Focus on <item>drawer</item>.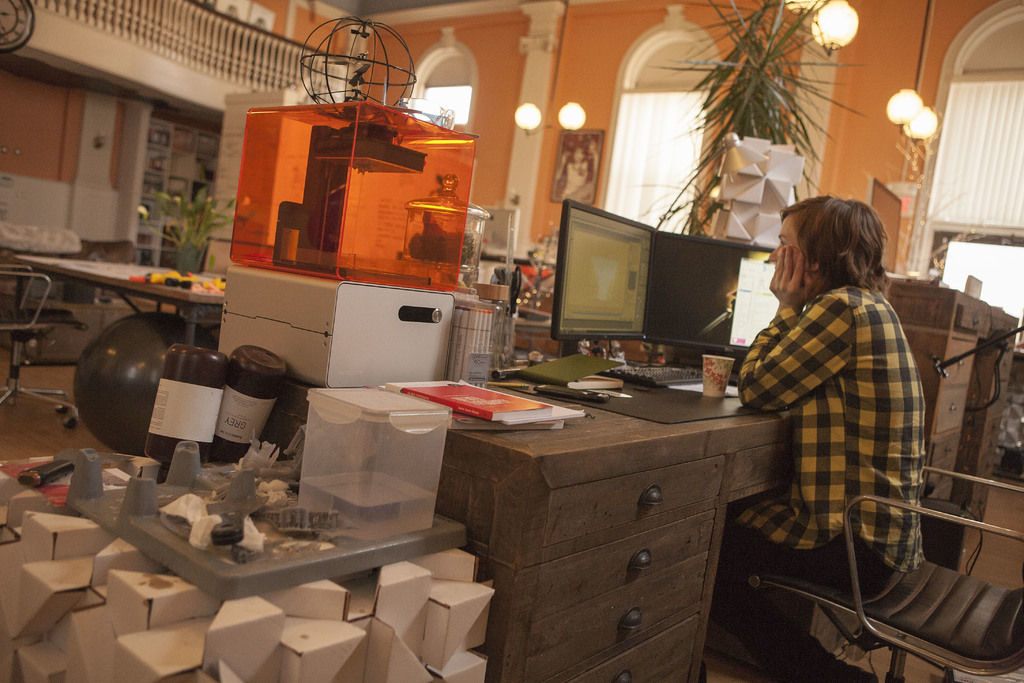
Focused at box(955, 304, 995, 338).
